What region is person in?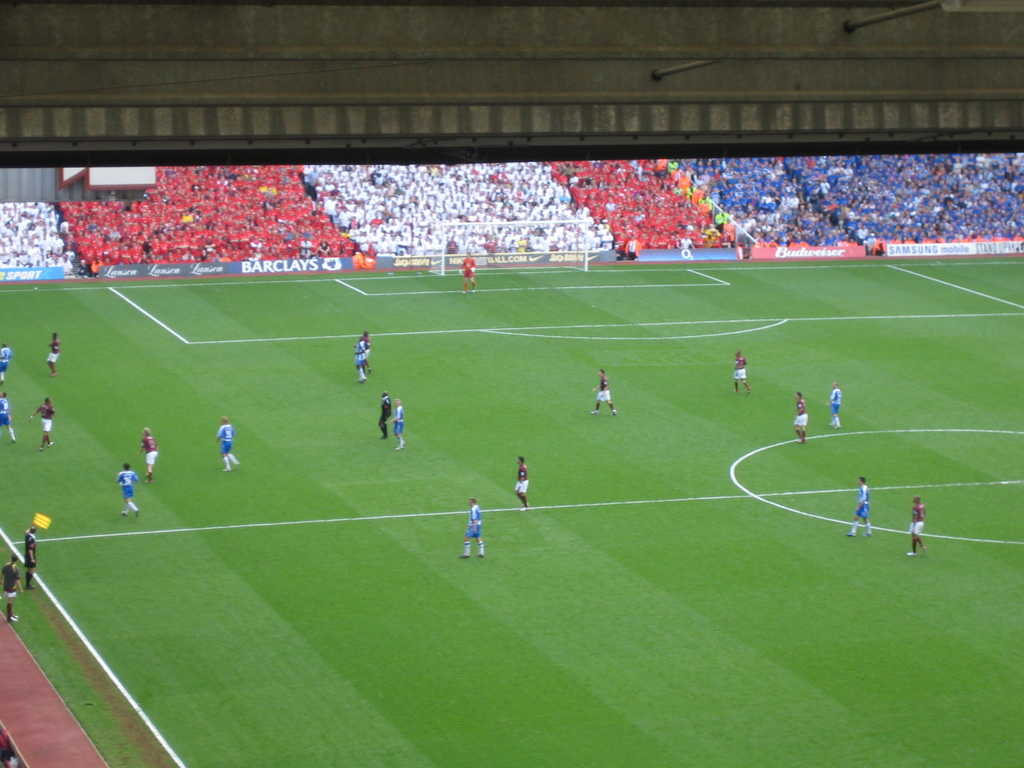
<region>0, 389, 17, 445</region>.
